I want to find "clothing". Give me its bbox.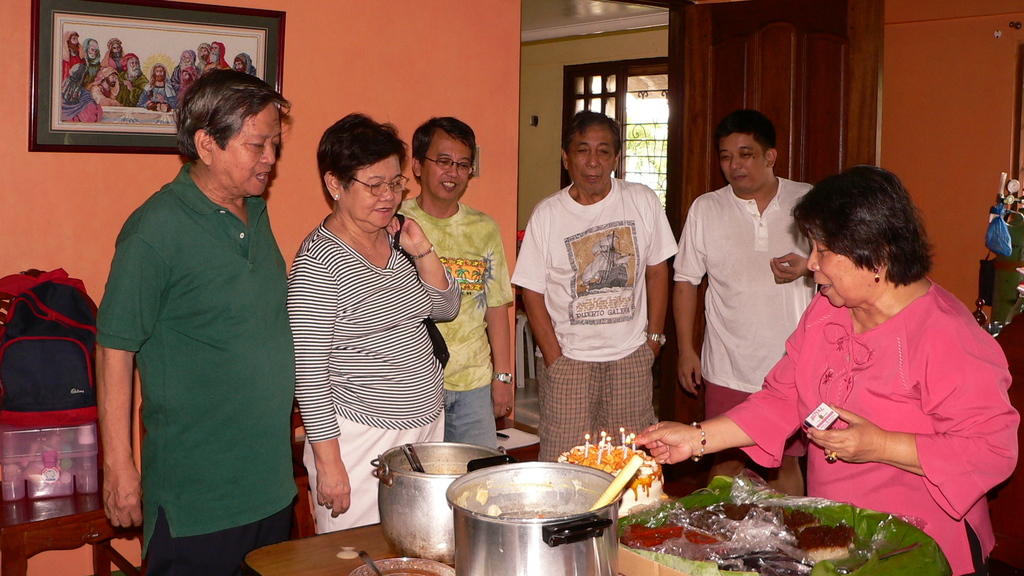
bbox=[57, 23, 79, 77].
